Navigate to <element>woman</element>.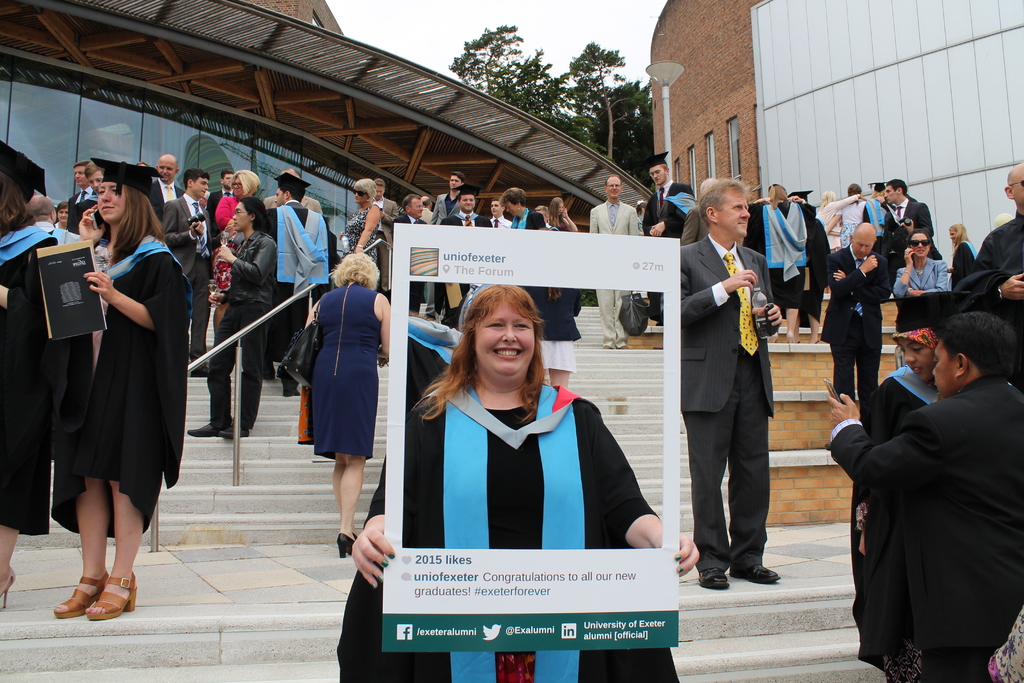
Navigation target: box(301, 251, 392, 553).
